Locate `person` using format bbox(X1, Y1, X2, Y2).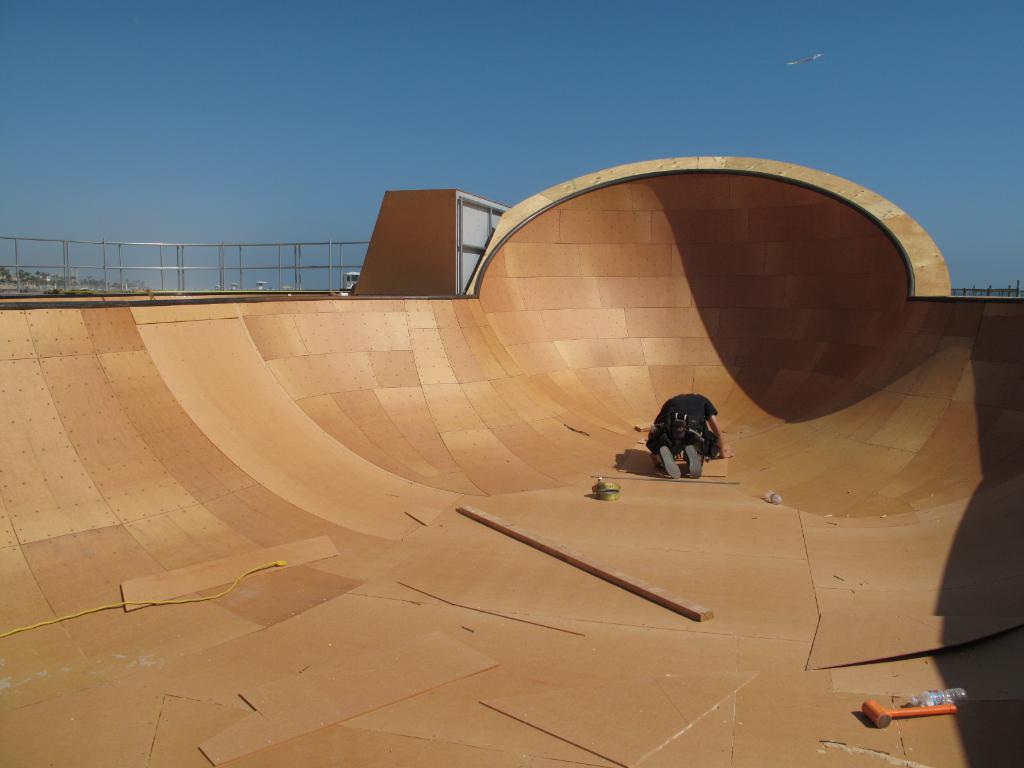
bbox(654, 394, 728, 492).
